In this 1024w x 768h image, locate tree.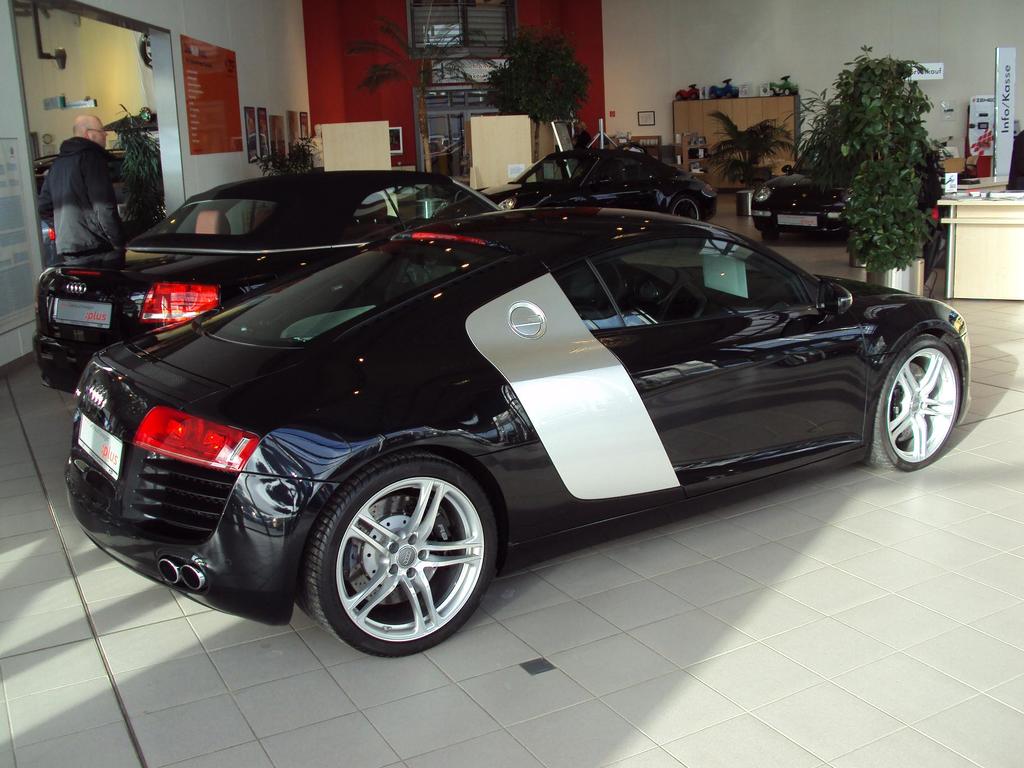
Bounding box: x1=347 y1=0 x2=497 y2=175.
